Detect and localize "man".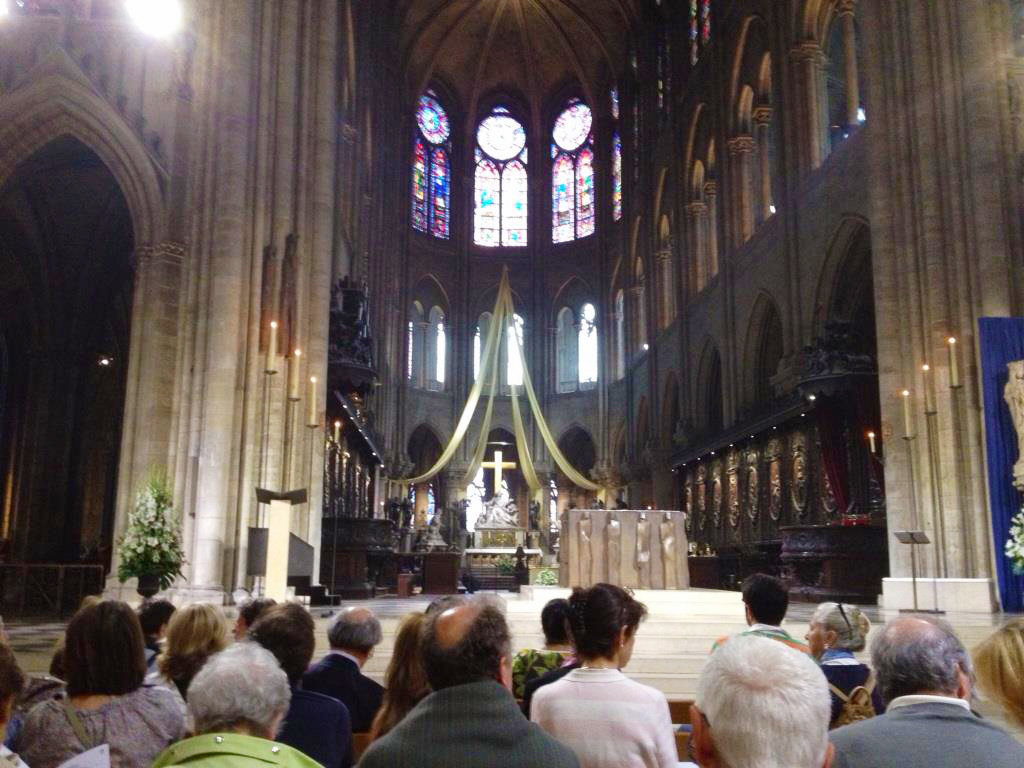
Localized at 153:642:330:767.
